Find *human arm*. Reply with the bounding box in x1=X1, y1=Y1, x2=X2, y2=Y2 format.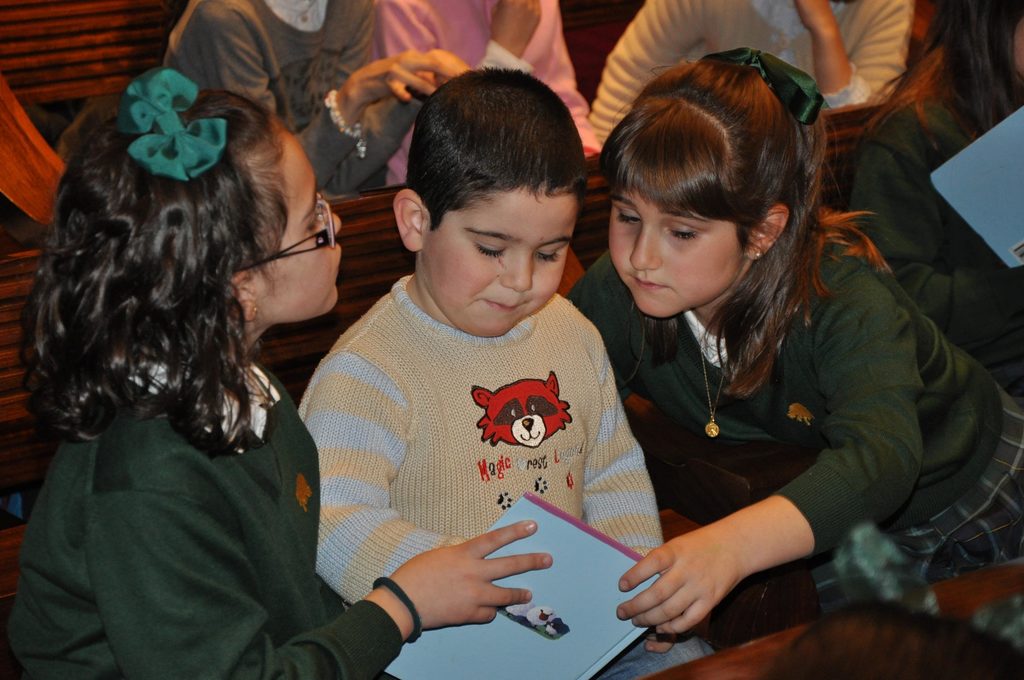
x1=570, y1=383, x2=674, y2=580.
